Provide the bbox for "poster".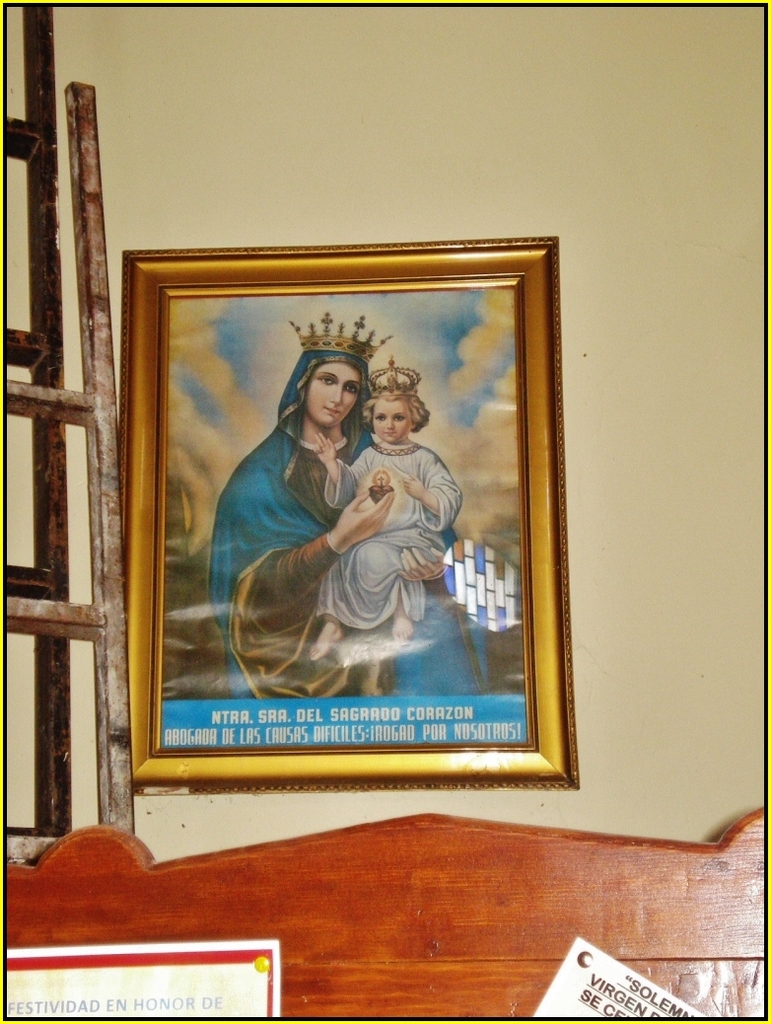
(left=537, top=931, right=686, bottom=1023).
